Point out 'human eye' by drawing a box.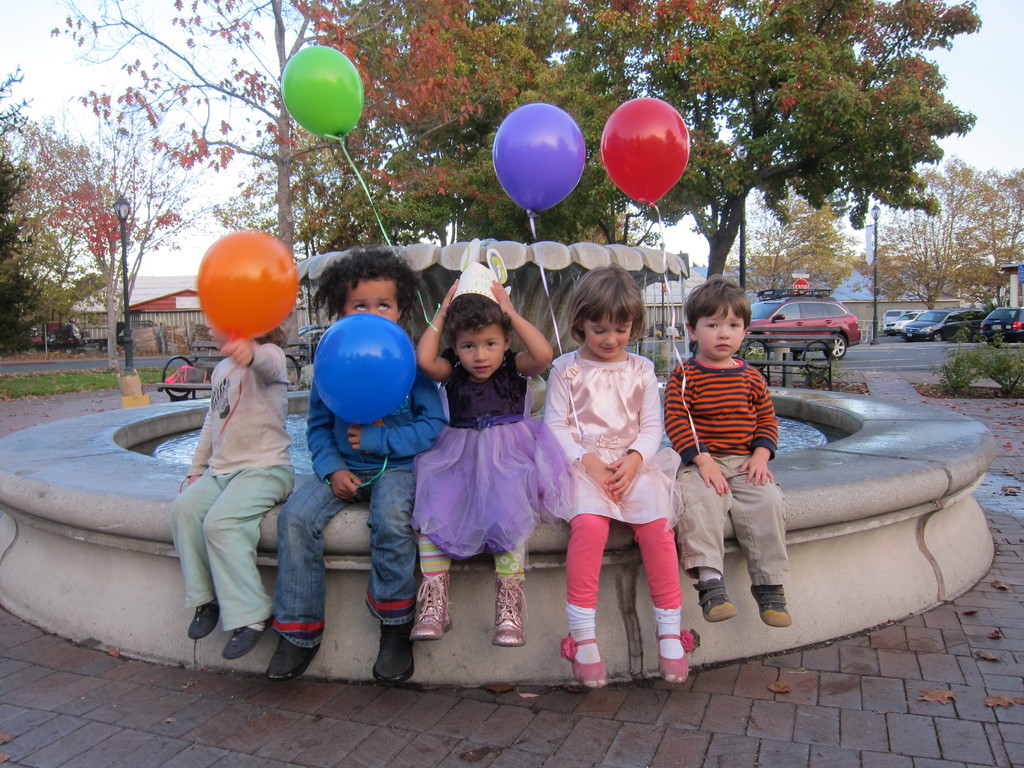
(592,326,608,337).
